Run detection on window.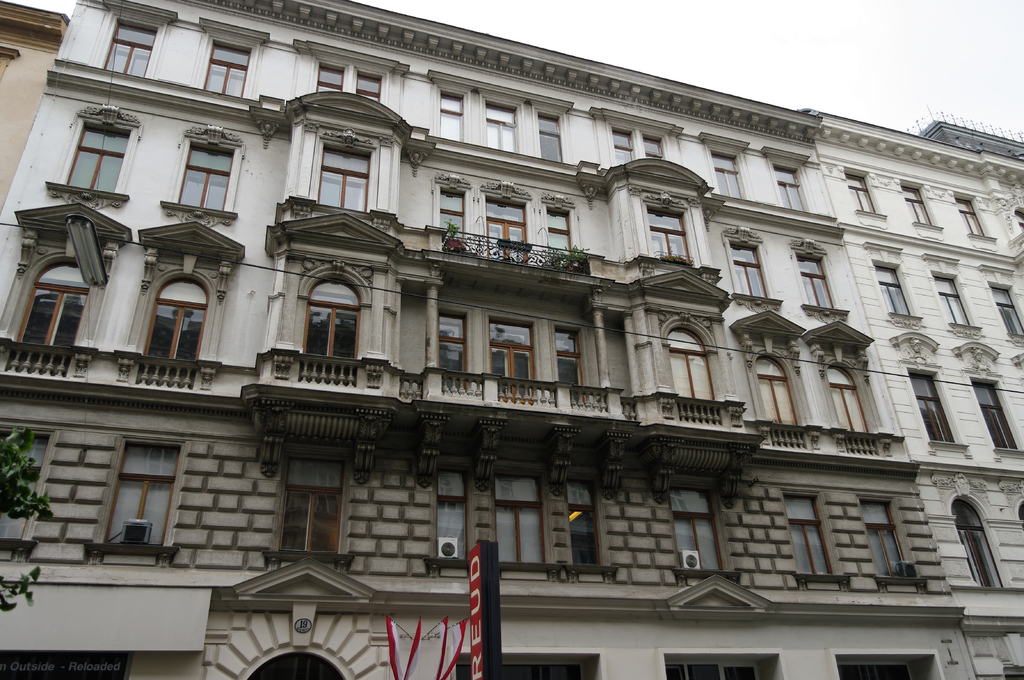
Result: {"x1": 543, "y1": 206, "x2": 572, "y2": 269}.
